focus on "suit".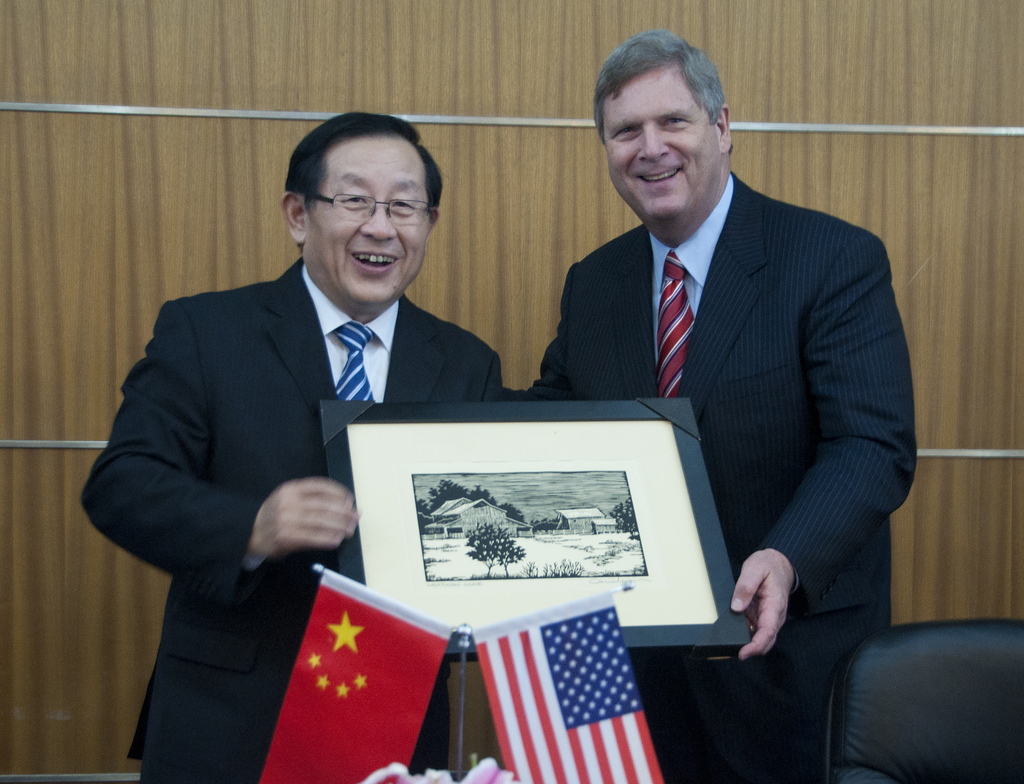
Focused at box(90, 157, 480, 728).
